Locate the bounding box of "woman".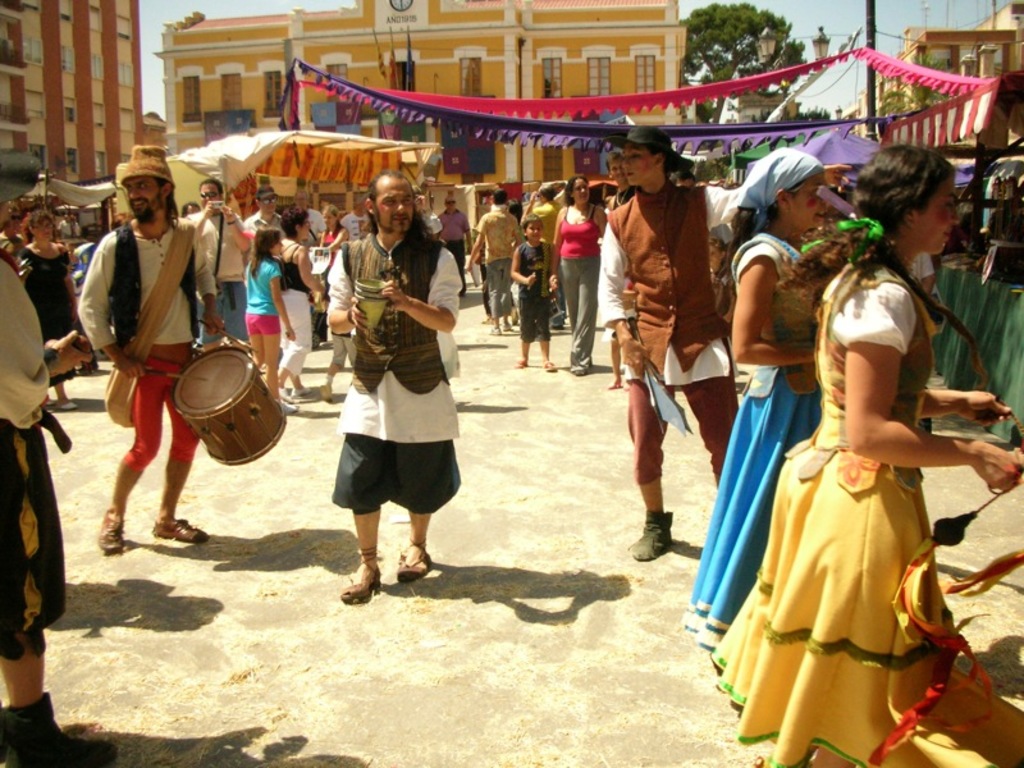
Bounding box: x1=275 y1=210 x2=330 y2=406.
